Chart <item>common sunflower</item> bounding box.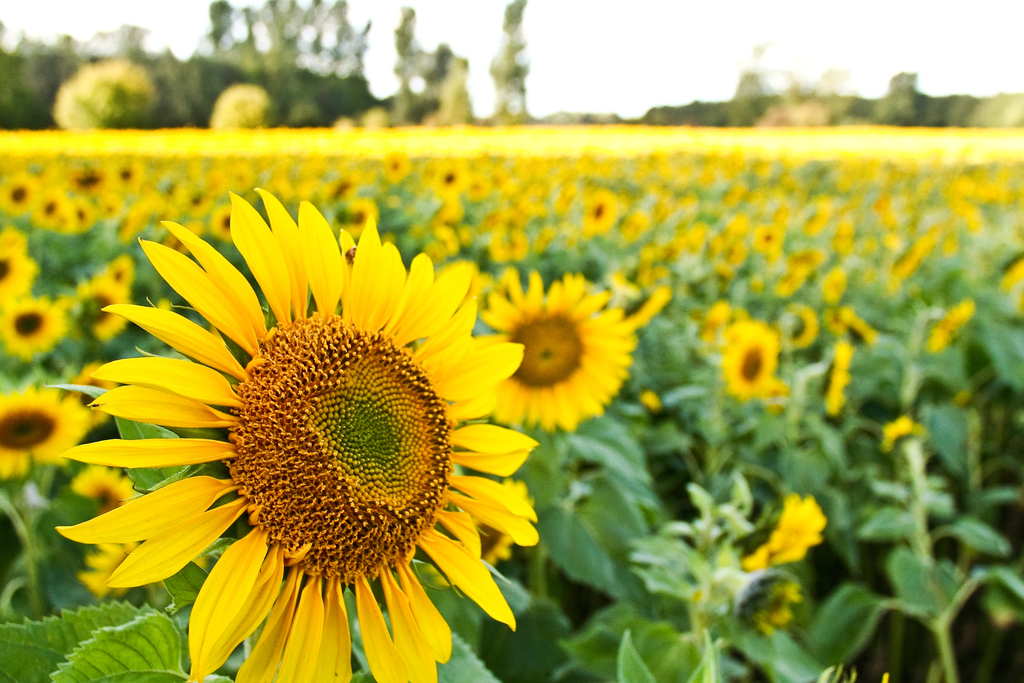
Charted: 483,267,624,425.
